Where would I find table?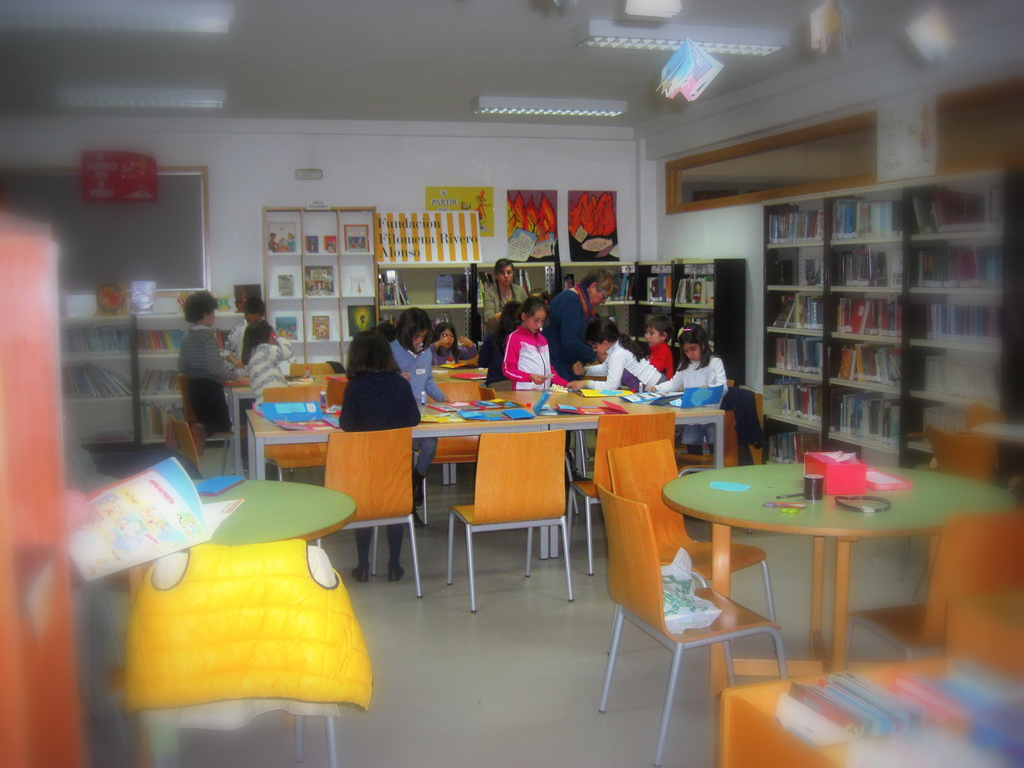
At [191,477,355,543].
